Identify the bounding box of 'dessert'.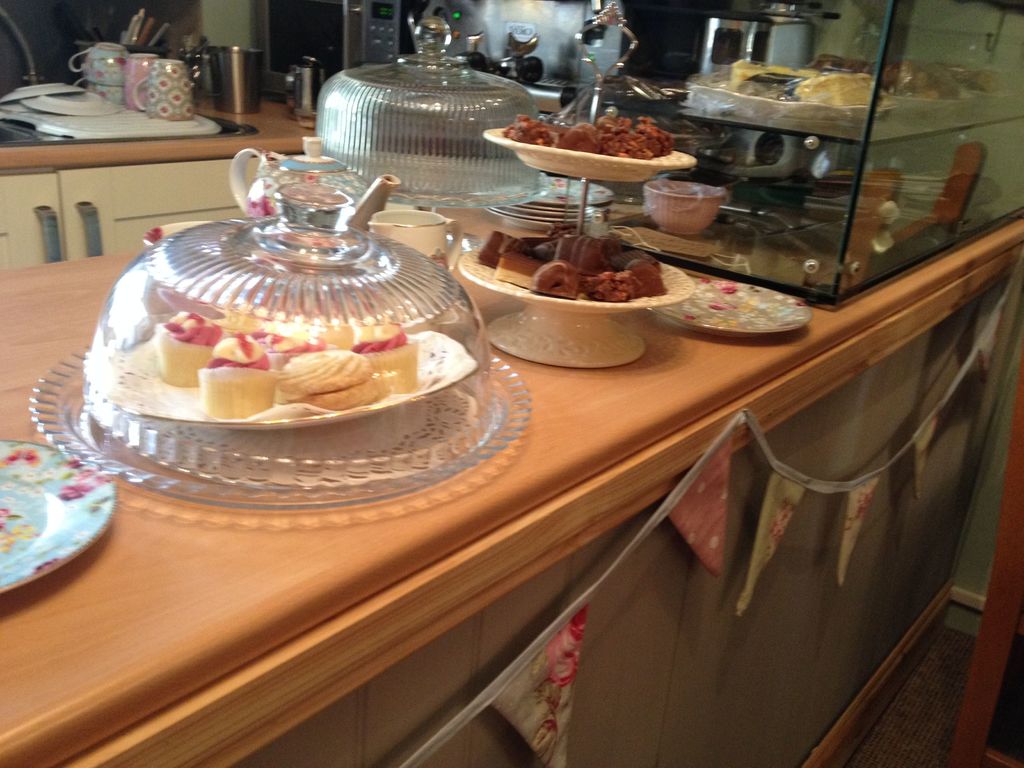
box=[530, 254, 580, 302].
